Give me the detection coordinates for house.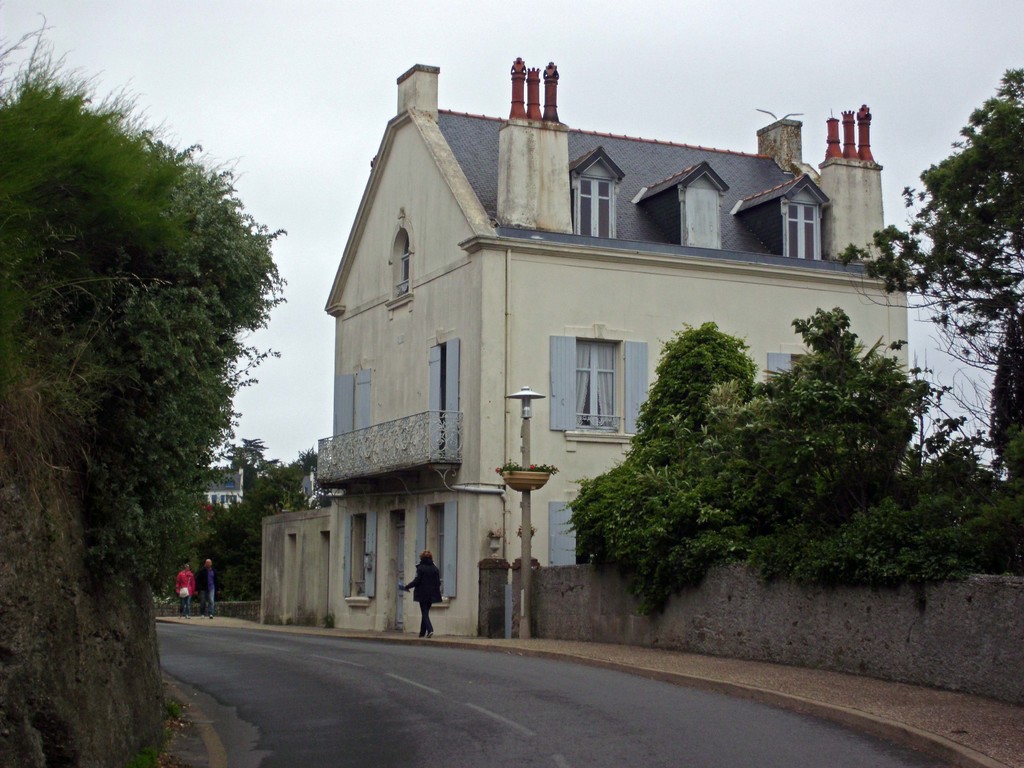
Rect(189, 450, 263, 509).
